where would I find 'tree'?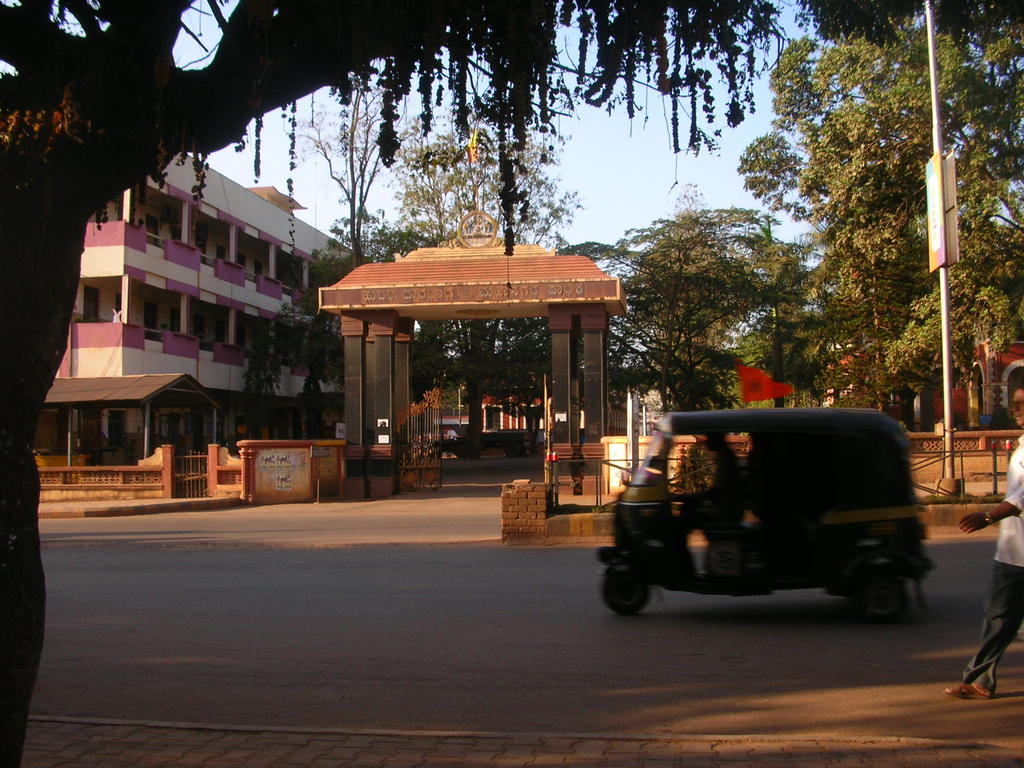
At {"left": 0, "top": 0, "right": 784, "bottom": 767}.
